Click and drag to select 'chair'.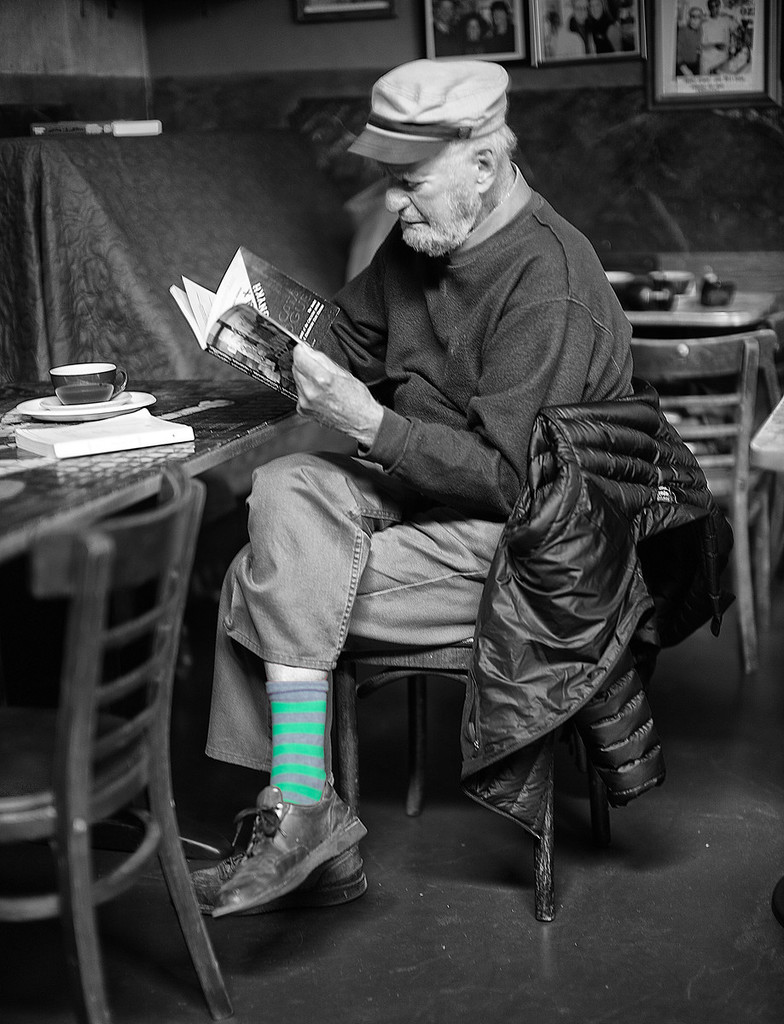
Selection: detection(630, 325, 783, 684).
